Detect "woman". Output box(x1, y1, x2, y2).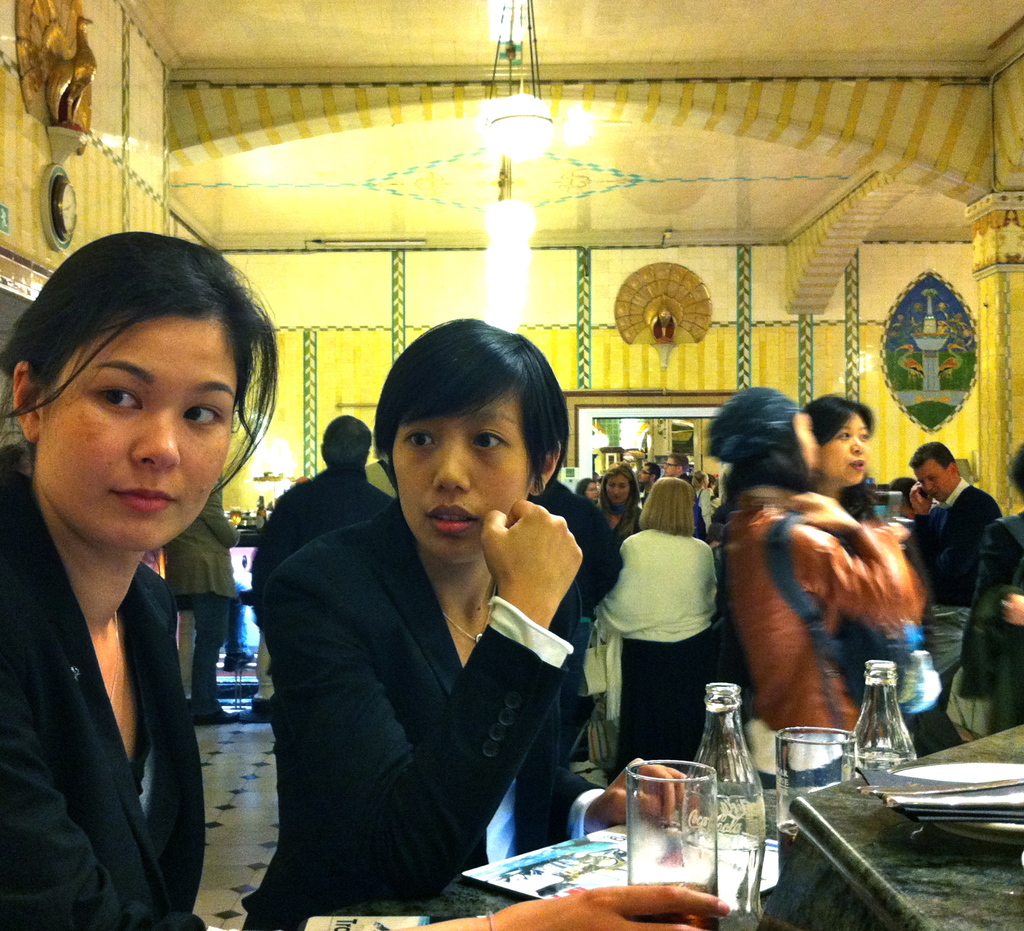
box(0, 212, 705, 930).
